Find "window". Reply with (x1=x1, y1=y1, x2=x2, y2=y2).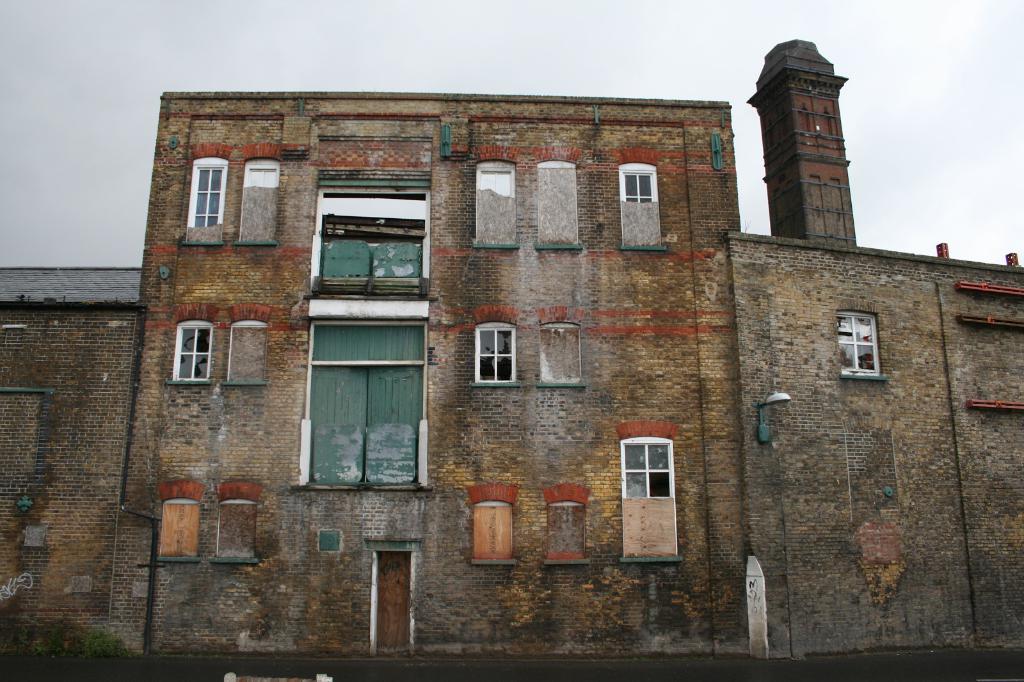
(x1=616, y1=161, x2=665, y2=251).
